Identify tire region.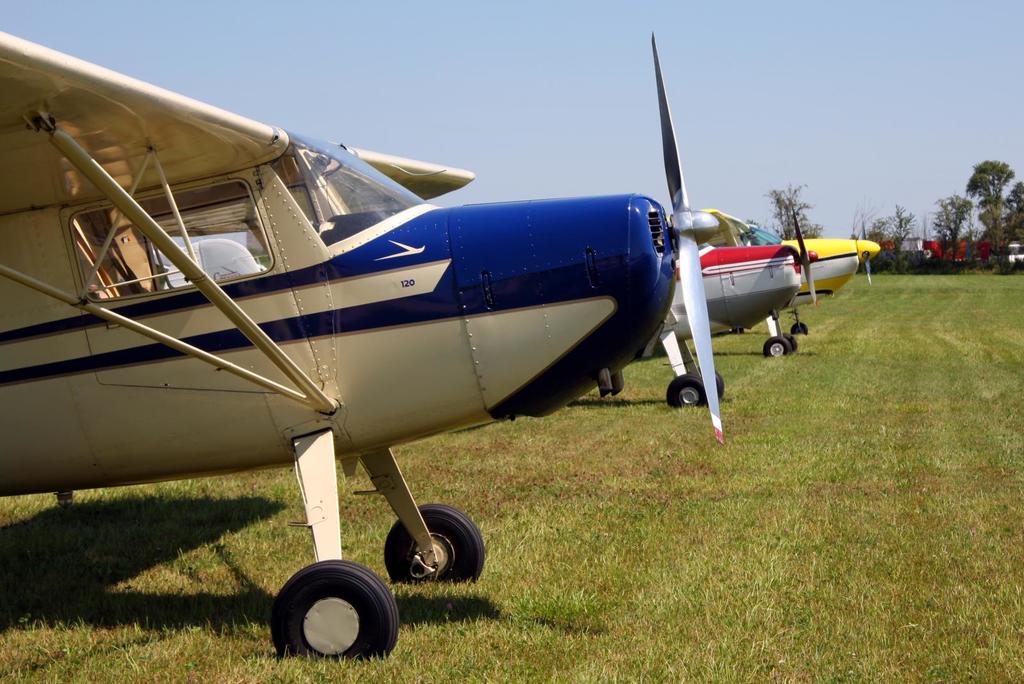
Region: detection(785, 331, 798, 351).
